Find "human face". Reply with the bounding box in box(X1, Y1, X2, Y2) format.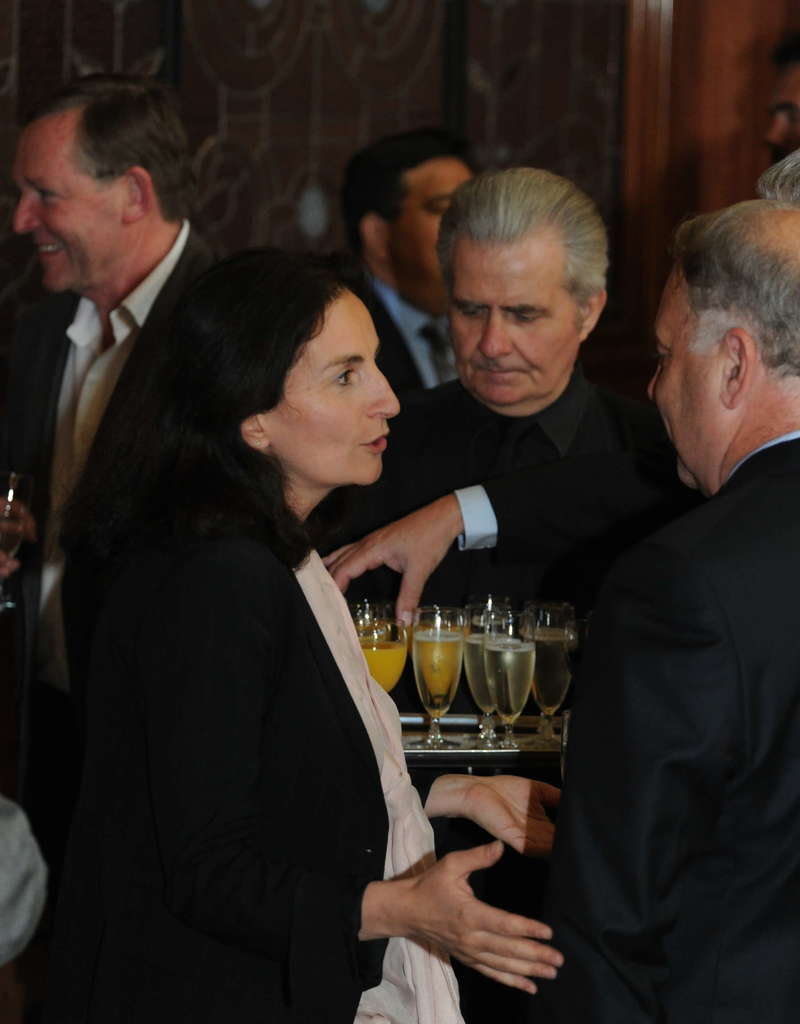
box(448, 244, 578, 406).
